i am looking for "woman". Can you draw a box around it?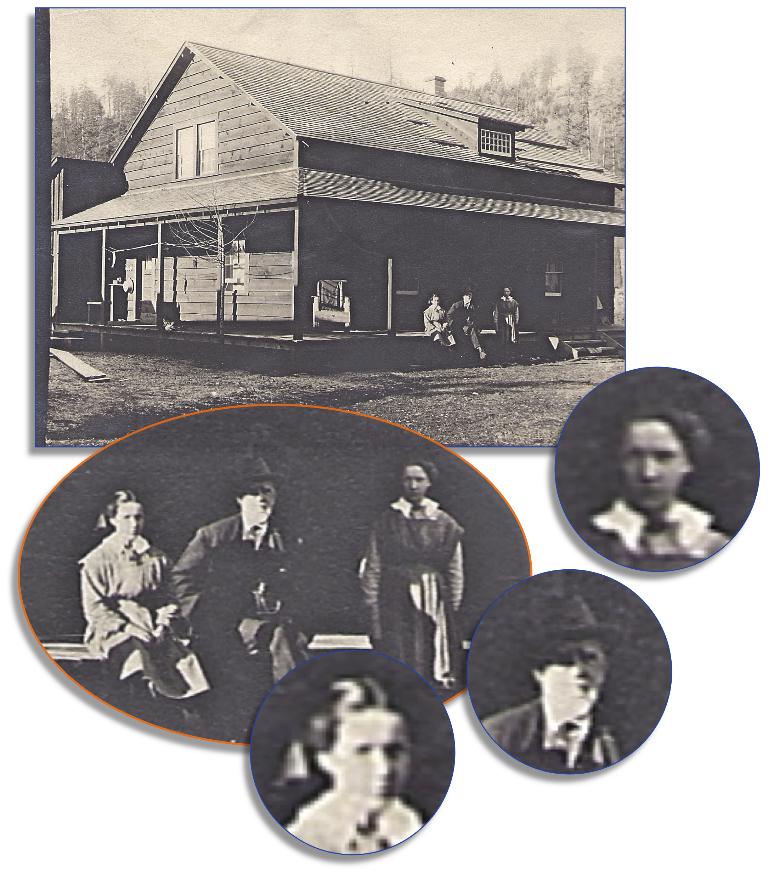
Sure, the bounding box is l=77, t=489, r=220, b=739.
